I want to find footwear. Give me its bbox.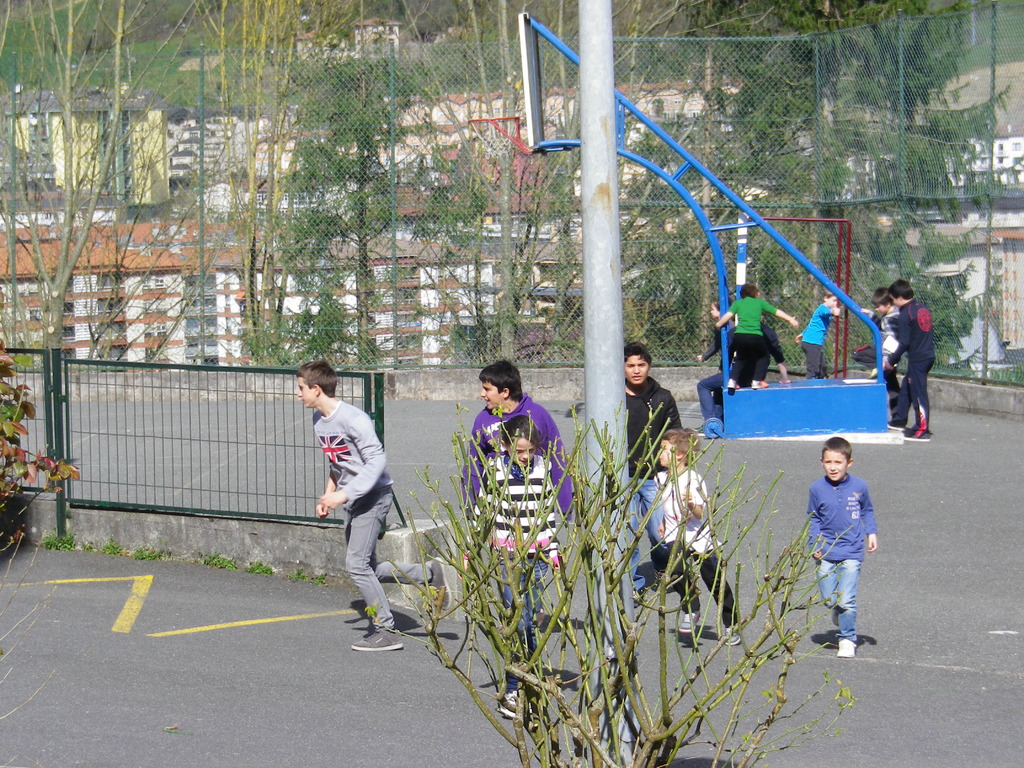
[724,377,740,390].
